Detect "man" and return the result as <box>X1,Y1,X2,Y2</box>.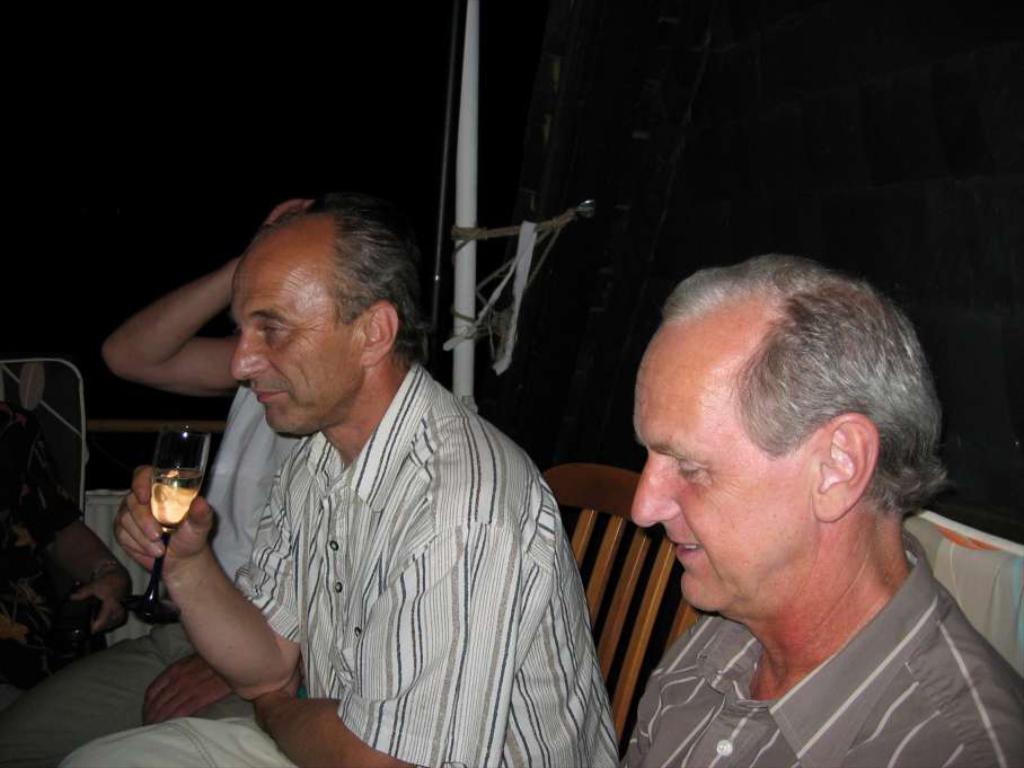
<box>616,250,1023,767</box>.
